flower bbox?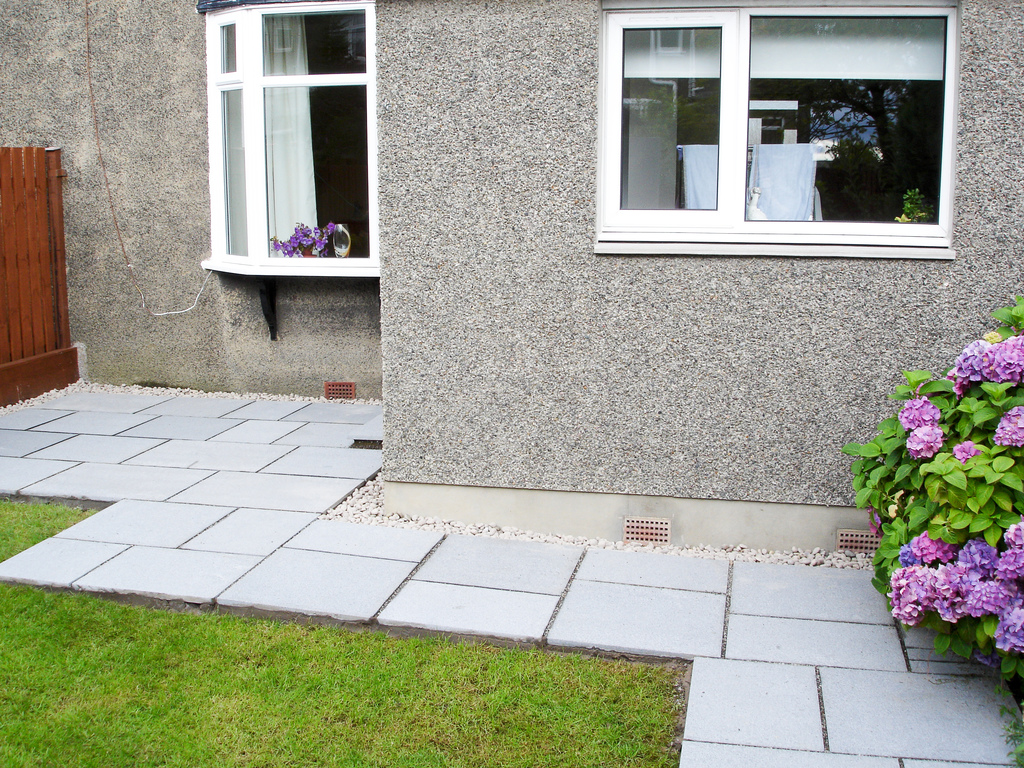
select_region(990, 603, 1023, 656)
